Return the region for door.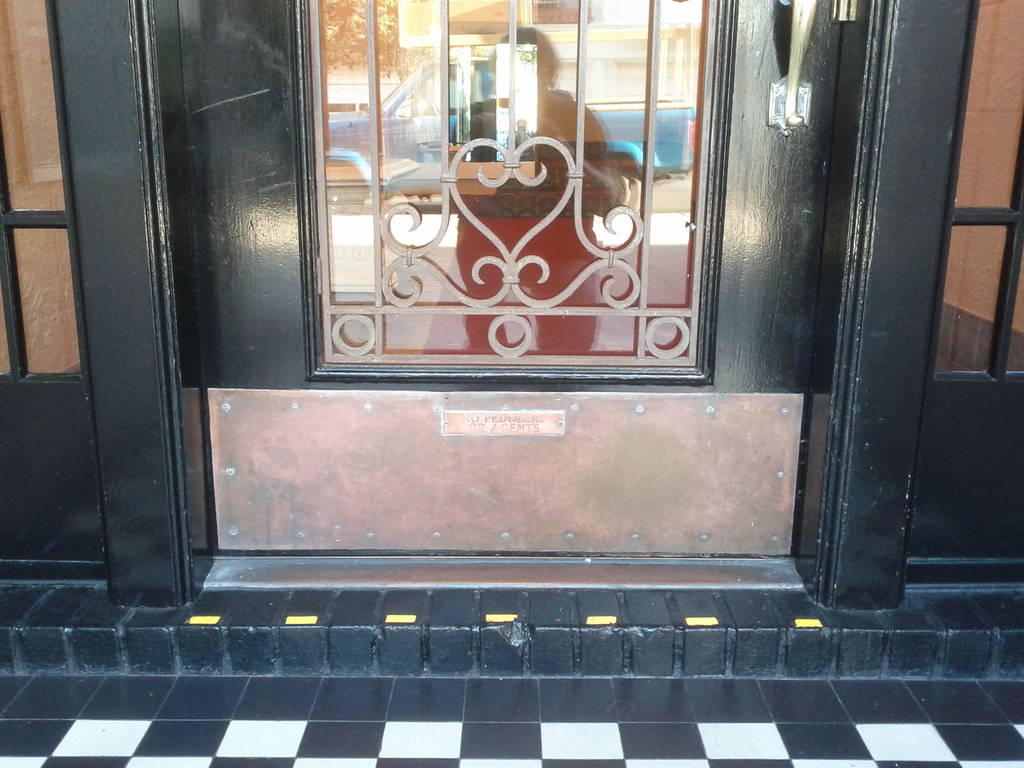
pyautogui.locateOnScreen(147, 1, 851, 579).
